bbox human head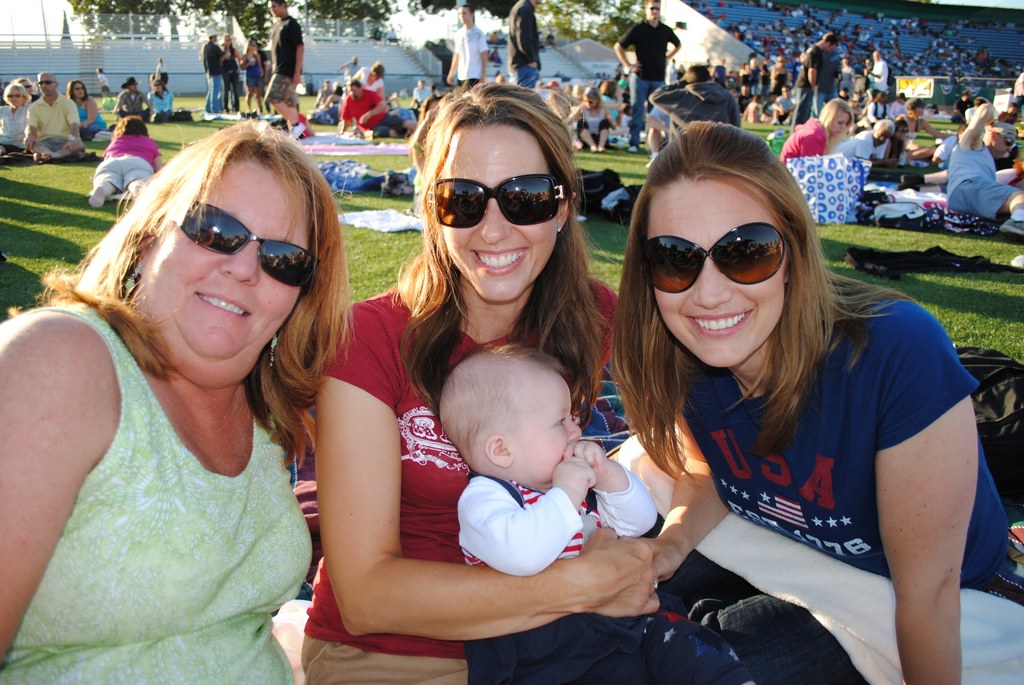
x1=0, y1=83, x2=30, y2=110
